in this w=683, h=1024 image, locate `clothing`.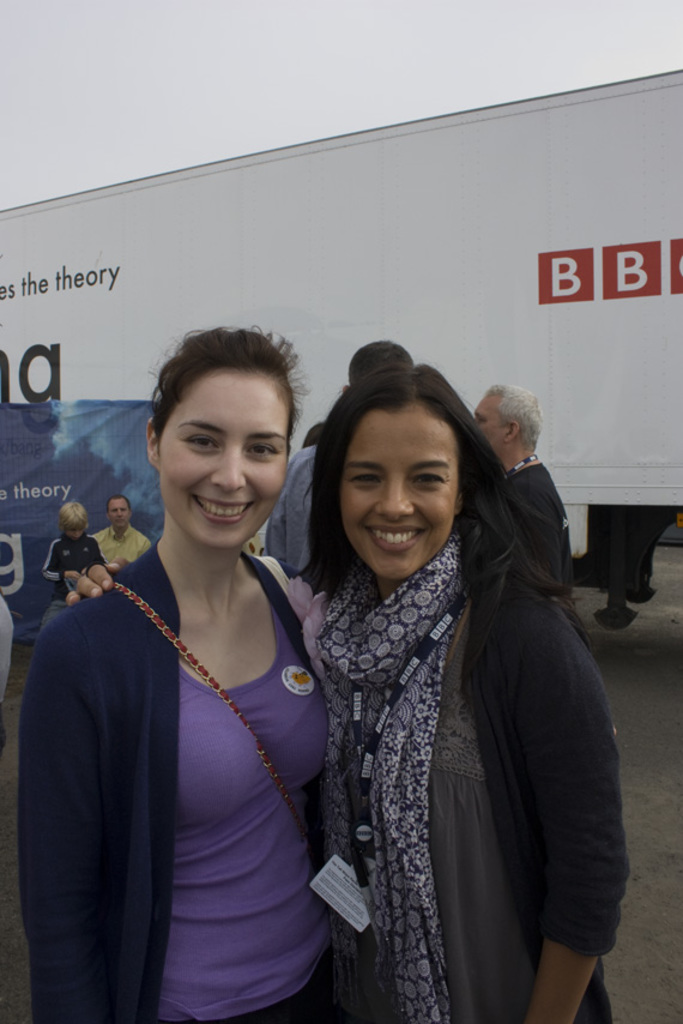
Bounding box: {"x1": 0, "y1": 590, "x2": 13, "y2": 761}.
